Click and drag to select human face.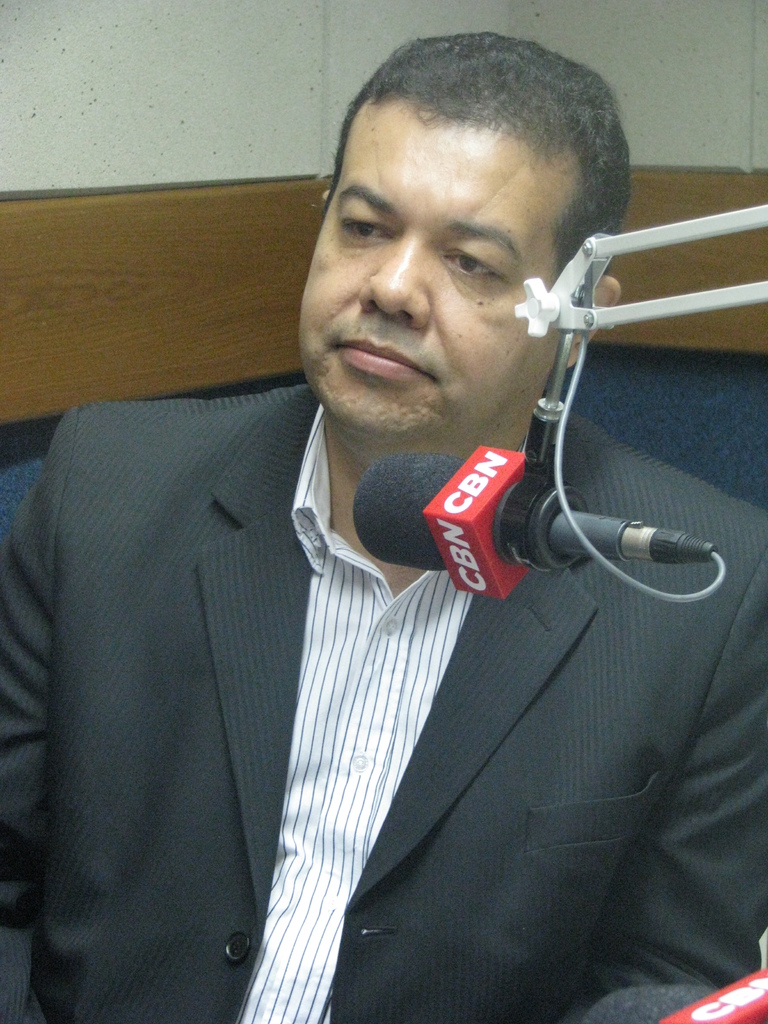
Selection: 296, 101, 570, 433.
